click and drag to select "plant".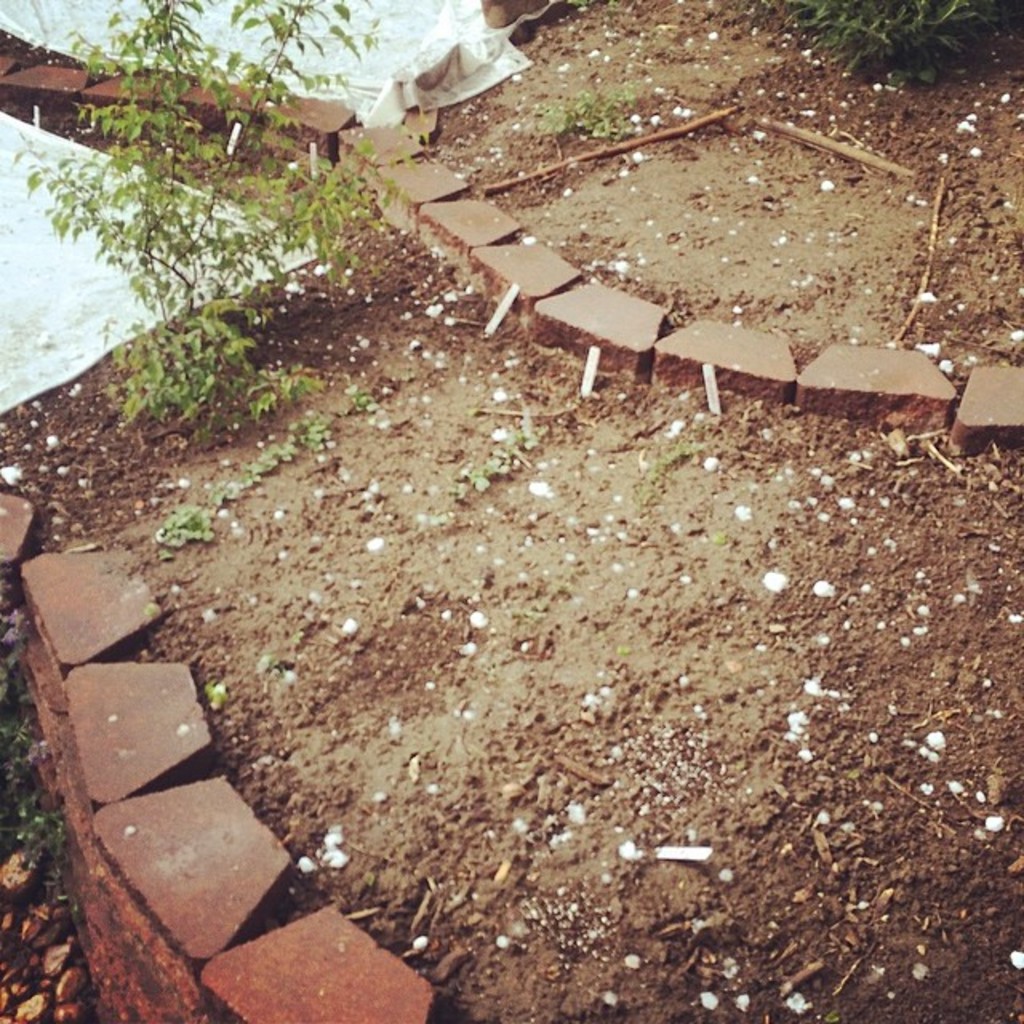
Selection: [left=762, top=0, right=1022, bottom=80].
